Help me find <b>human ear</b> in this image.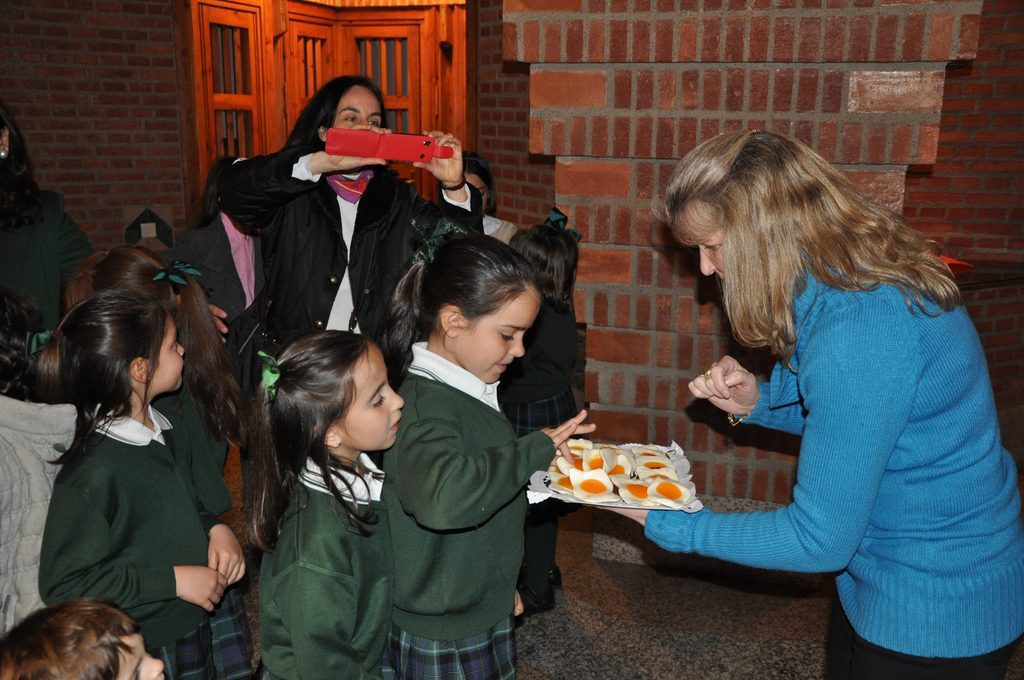
Found it: [317, 124, 328, 143].
